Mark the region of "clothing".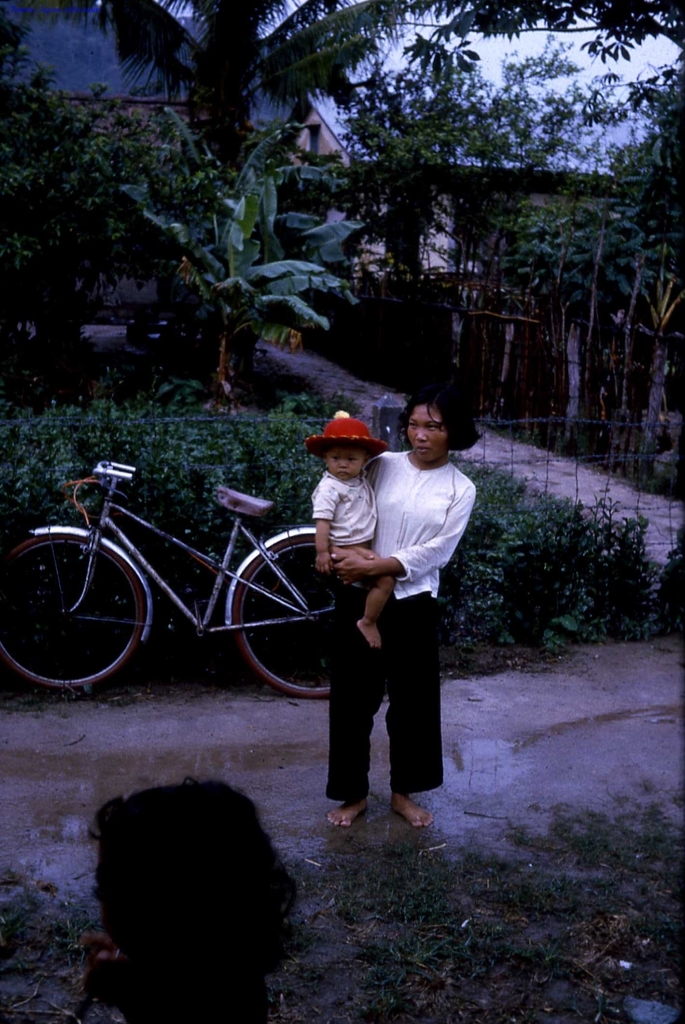
Region: bbox(314, 465, 376, 593).
